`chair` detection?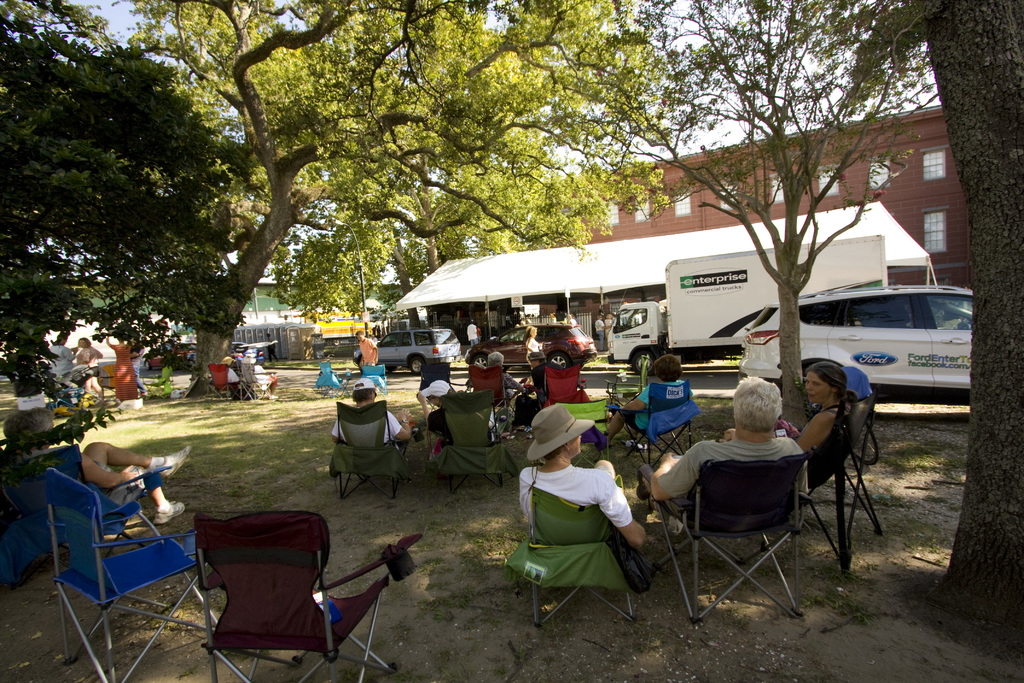
(x1=364, y1=362, x2=388, y2=388)
